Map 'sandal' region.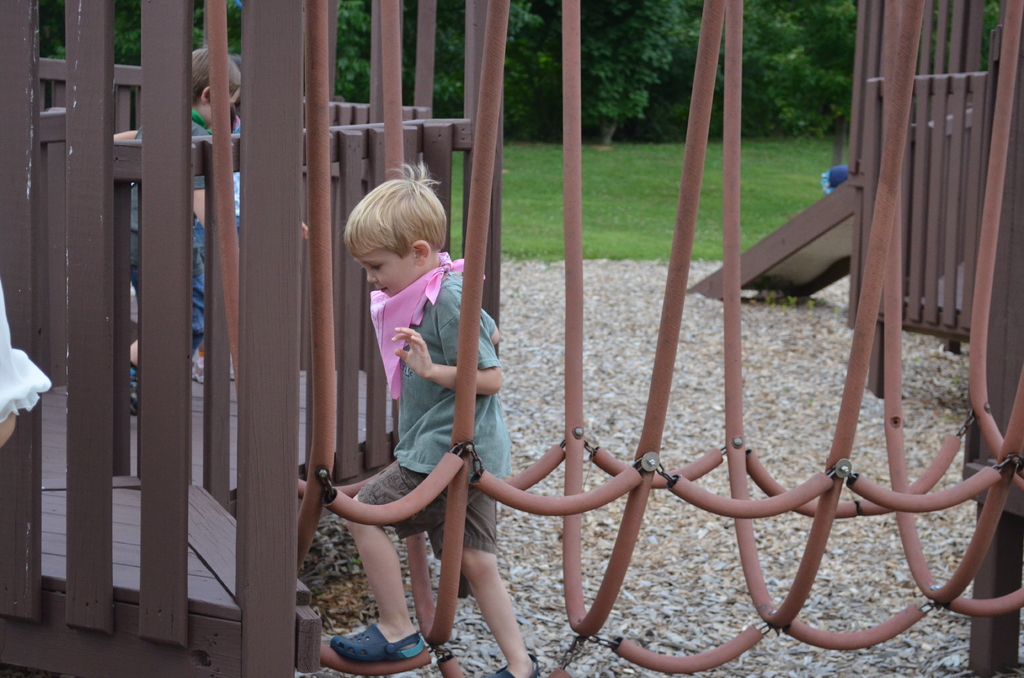
Mapped to <region>488, 647, 540, 677</region>.
